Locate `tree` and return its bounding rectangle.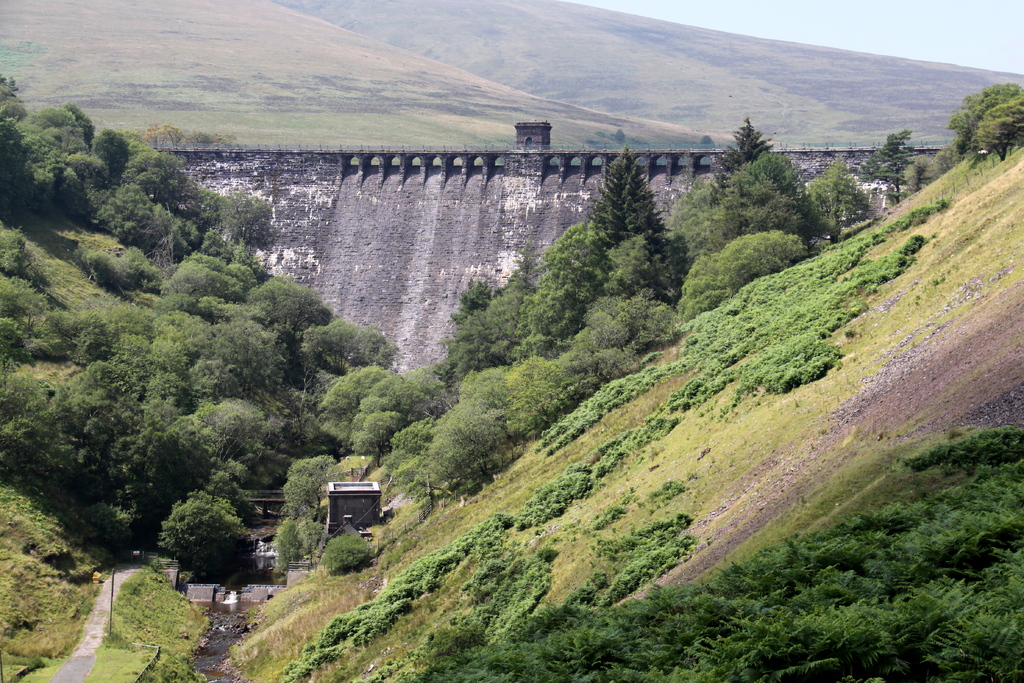
(269, 518, 332, 573).
